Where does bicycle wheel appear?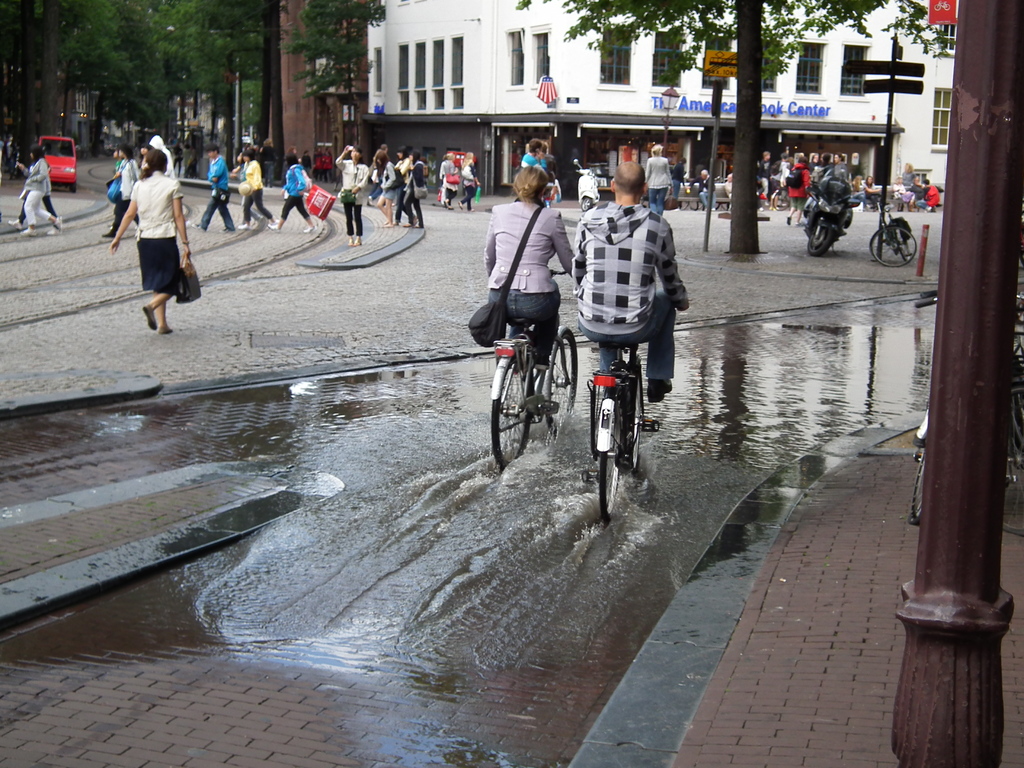
Appears at box=[489, 357, 530, 468].
